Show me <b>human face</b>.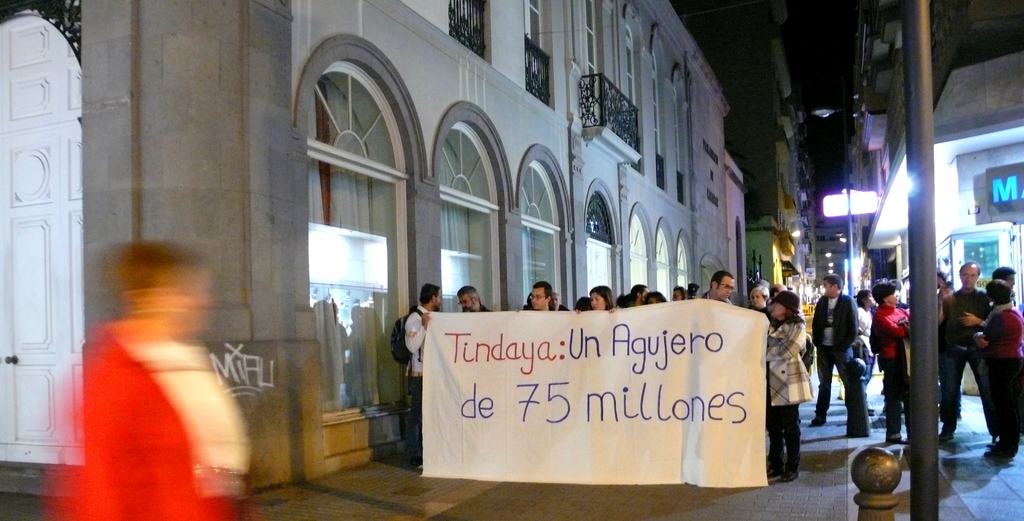
<b>human face</b> is here: rect(586, 285, 609, 310).
